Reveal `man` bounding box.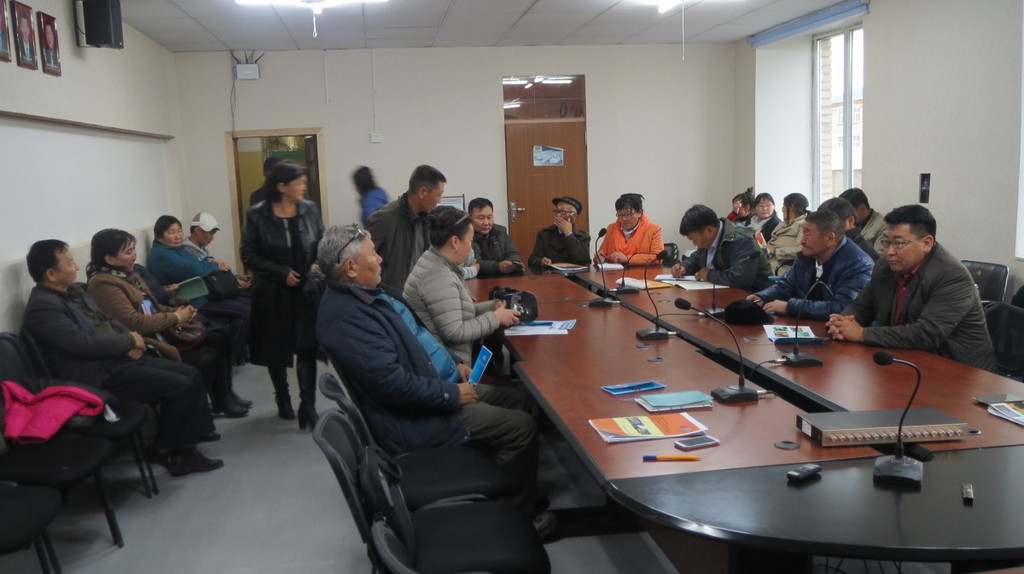
Revealed: 528,197,593,270.
